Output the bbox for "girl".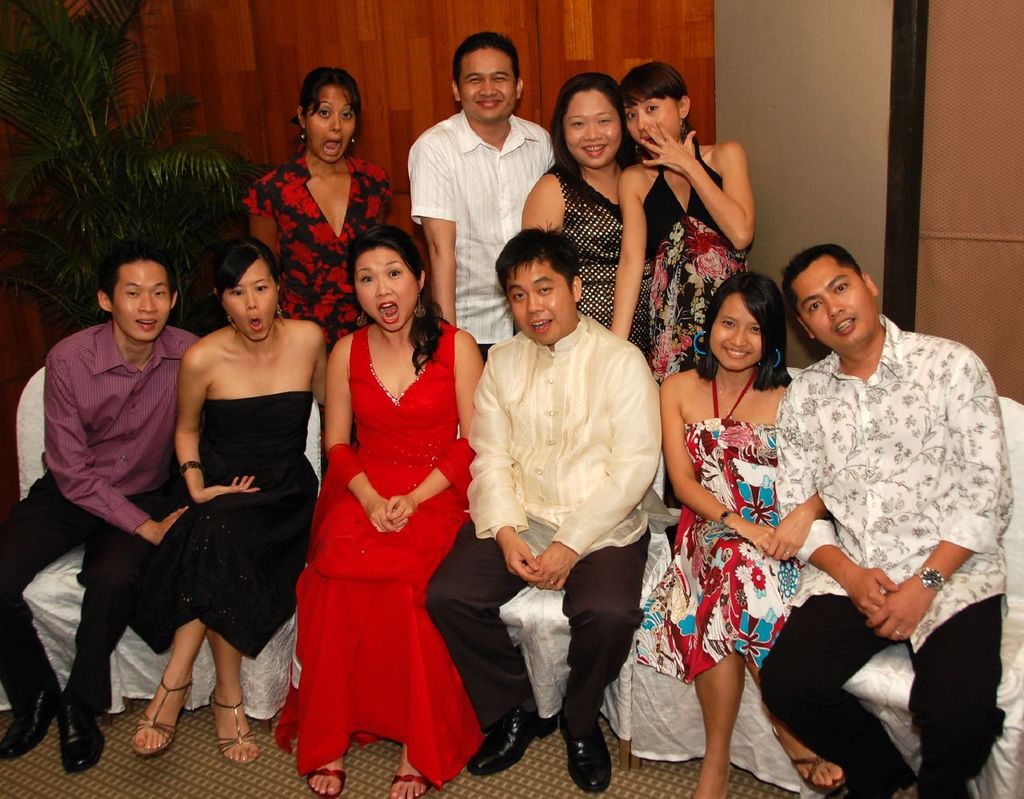
bbox=[612, 63, 754, 376].
